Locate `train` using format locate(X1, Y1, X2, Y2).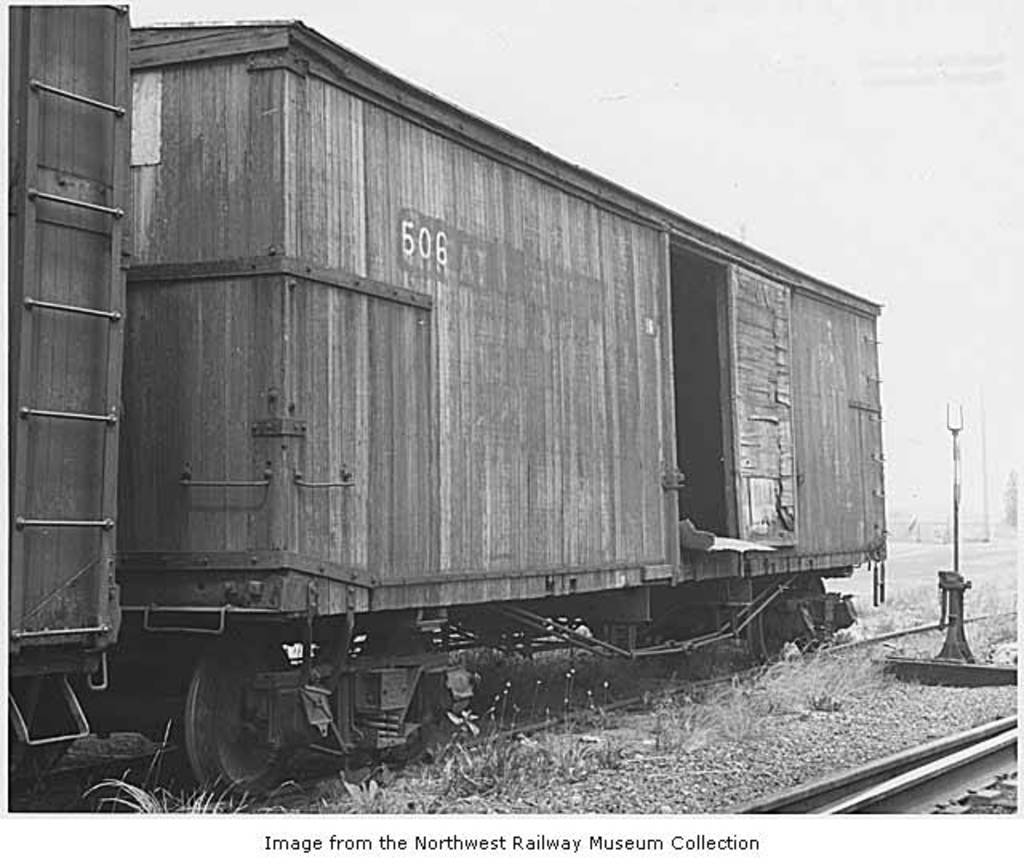
locate(6, 0, 898, 816).
